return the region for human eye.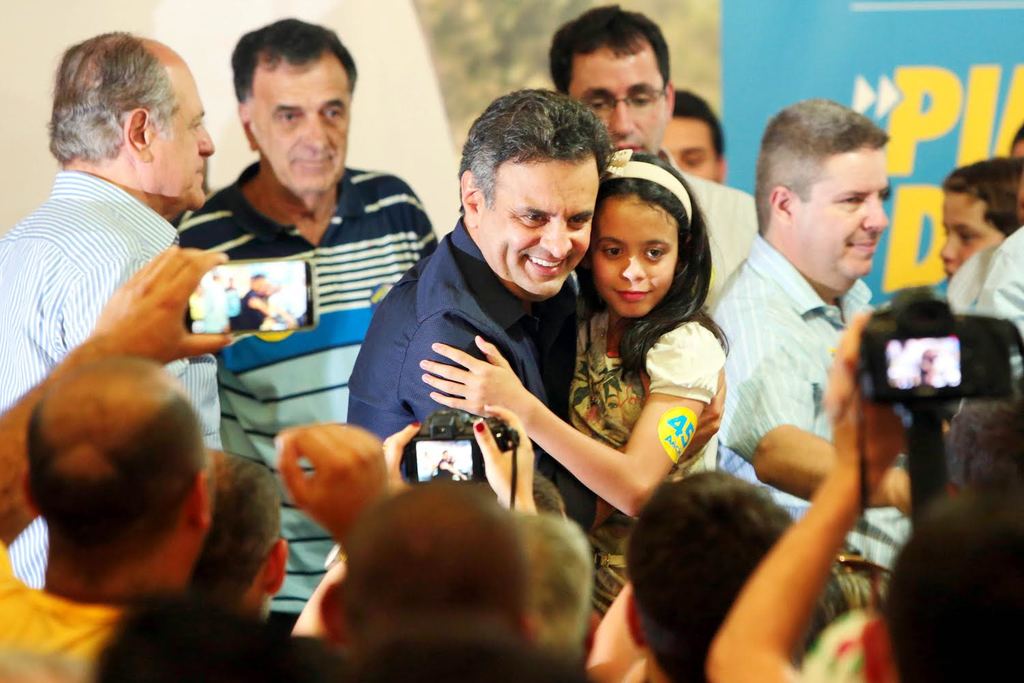
(x1=324, y1=107, x2=344, y2=126).
